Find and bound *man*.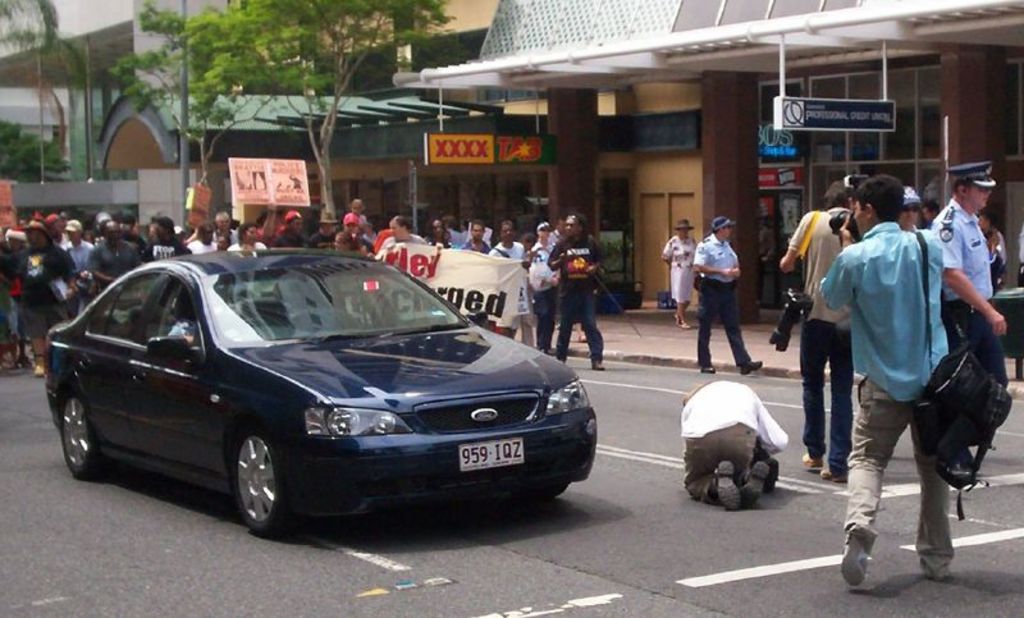
Bound: x1=809 y1=162 x2=972 y2=599.
